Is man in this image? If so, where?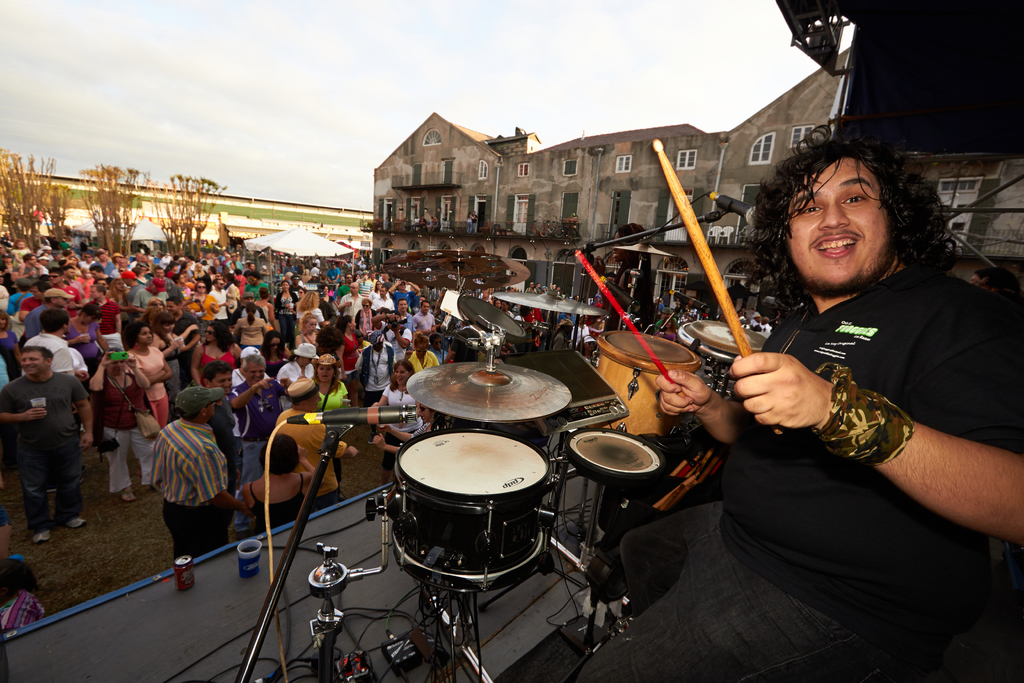
Yes, at 0/339/100/539.
